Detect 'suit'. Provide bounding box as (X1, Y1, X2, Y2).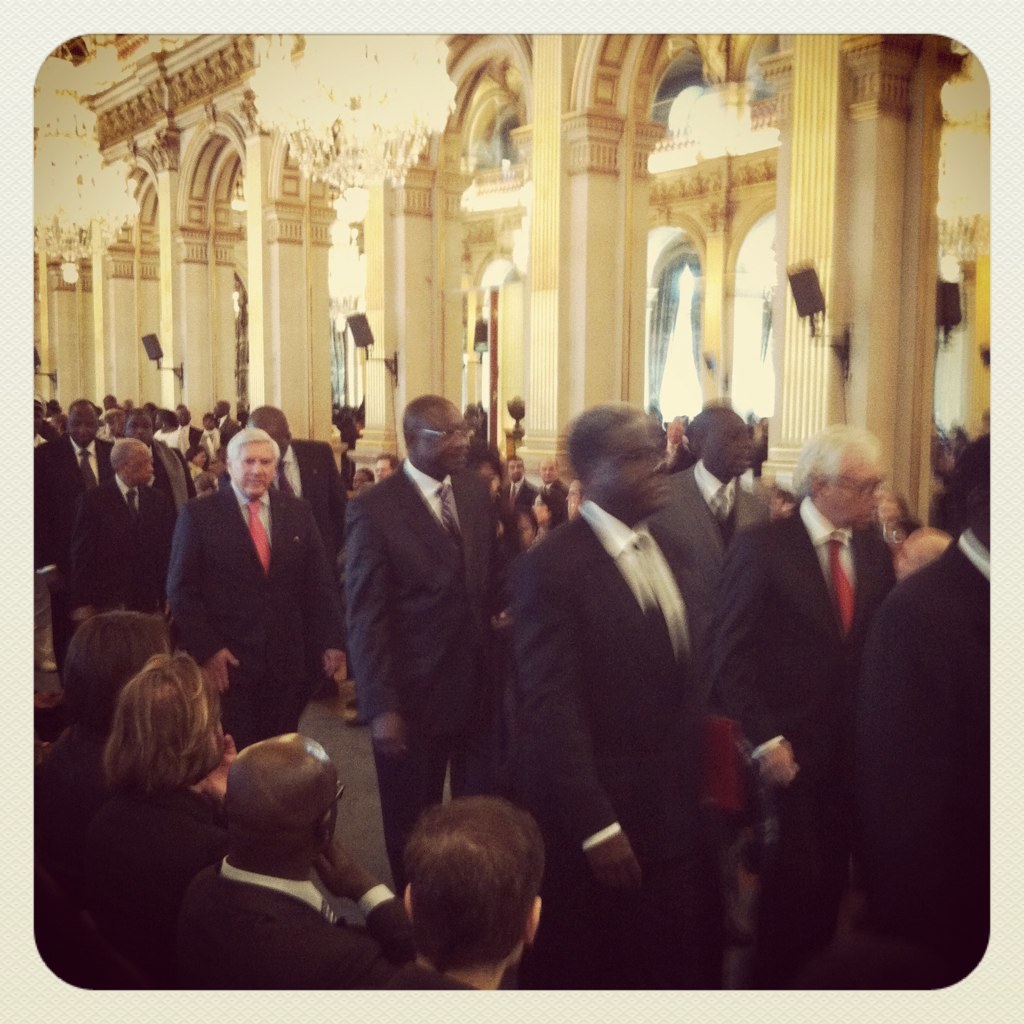
(505, 492, 725, 993).
